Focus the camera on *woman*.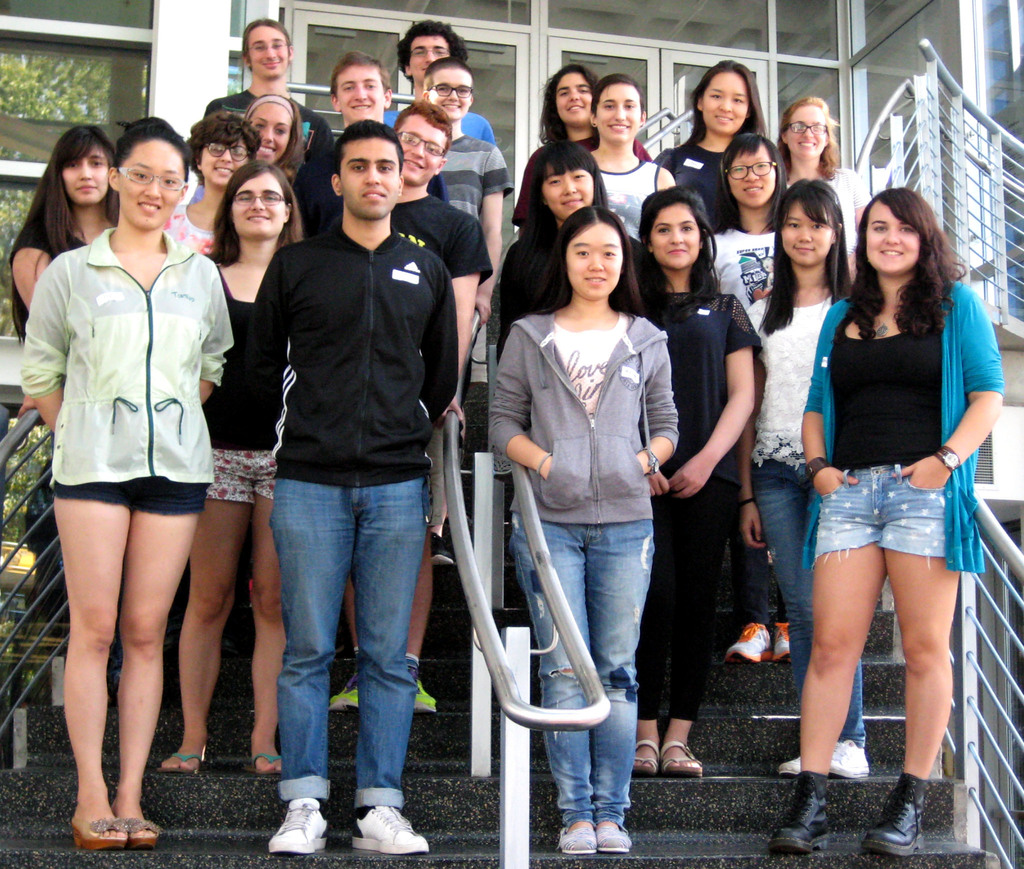
Focus region: (582, 68, 673, 235).
